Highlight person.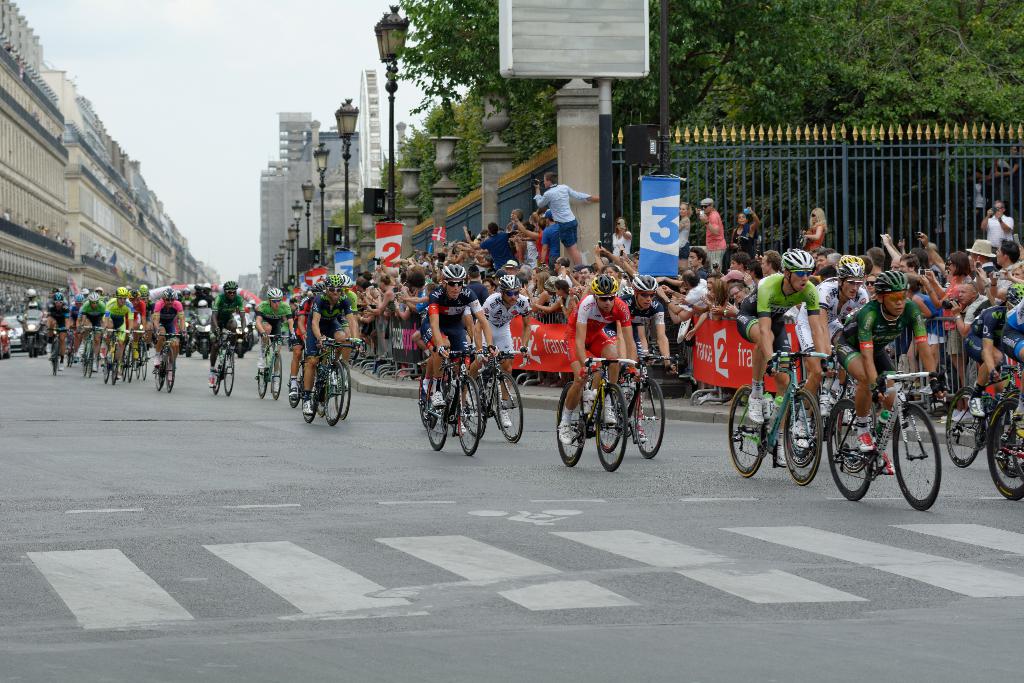
Highlighted region: [left=992, top=235, right=1023, bottom=293].
